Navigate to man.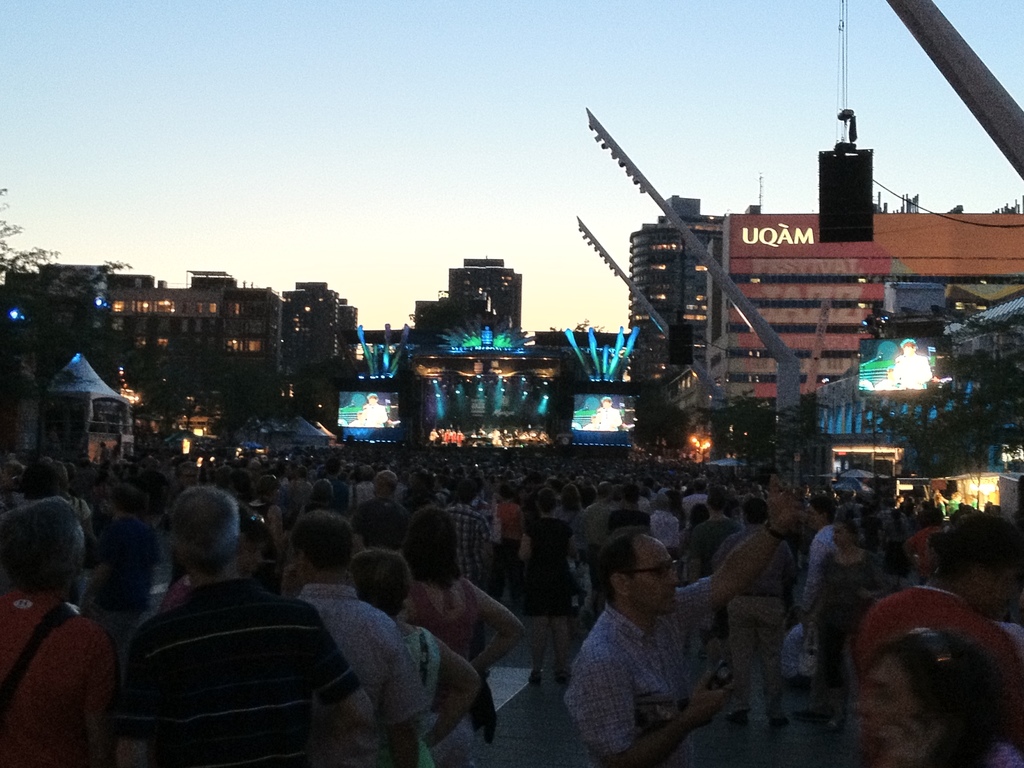
Navigation target: pyautogui.locateOnScreen(551, 513, 826, 767).
